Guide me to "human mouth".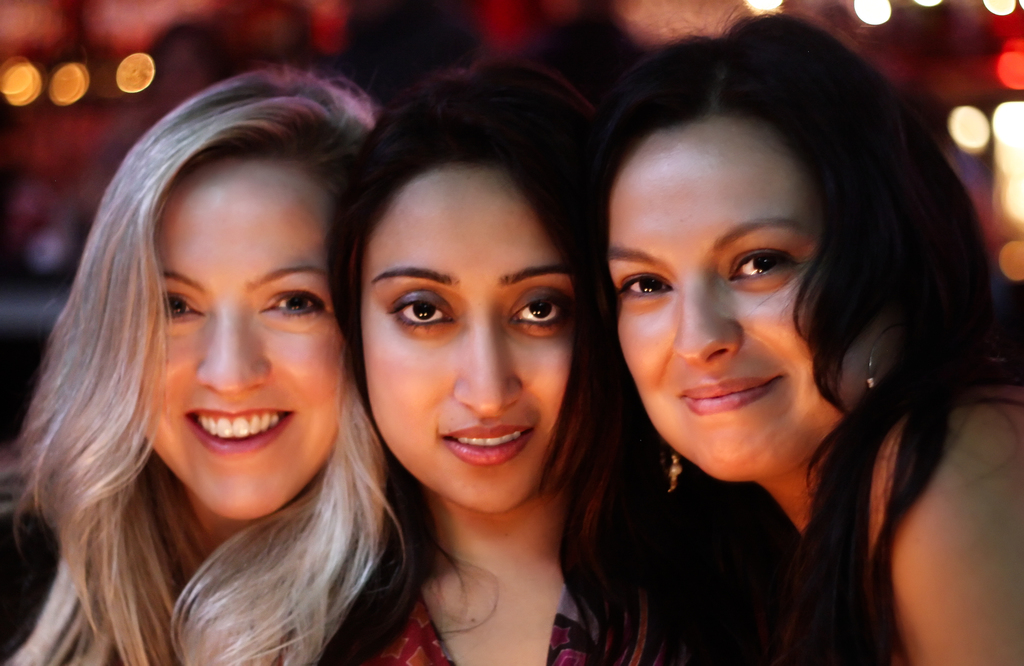
Guidance: <box>438,421,536,466</box>.
